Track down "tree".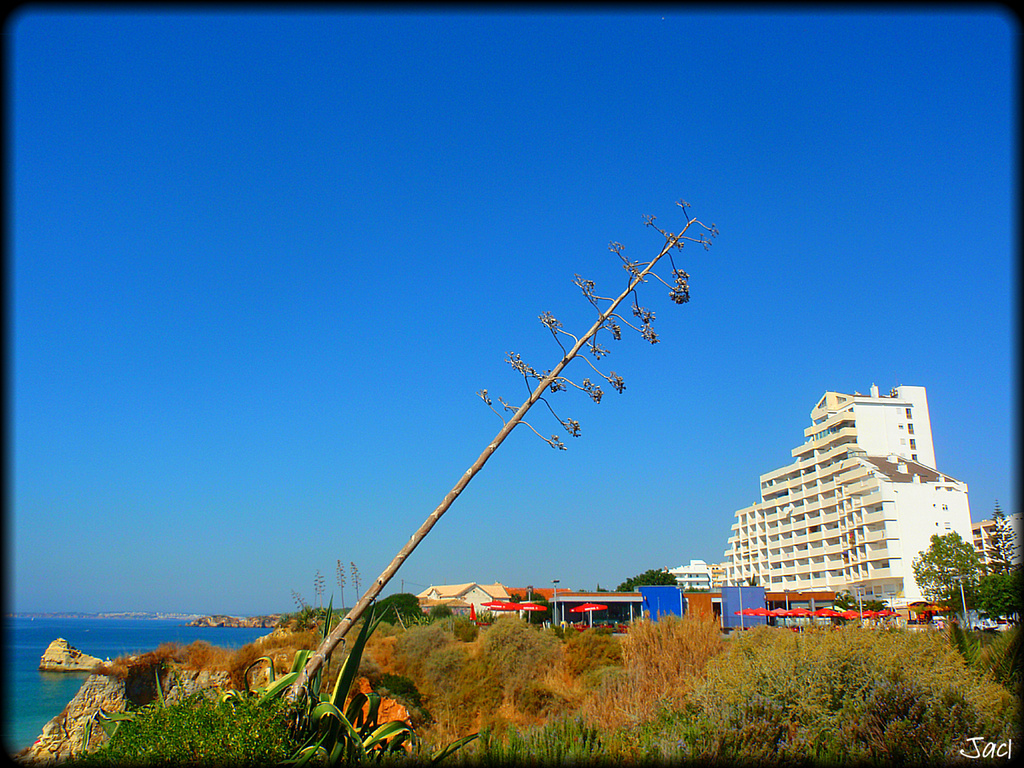
Tracked to x1=509 y1=590 x2=536 y2=602.
